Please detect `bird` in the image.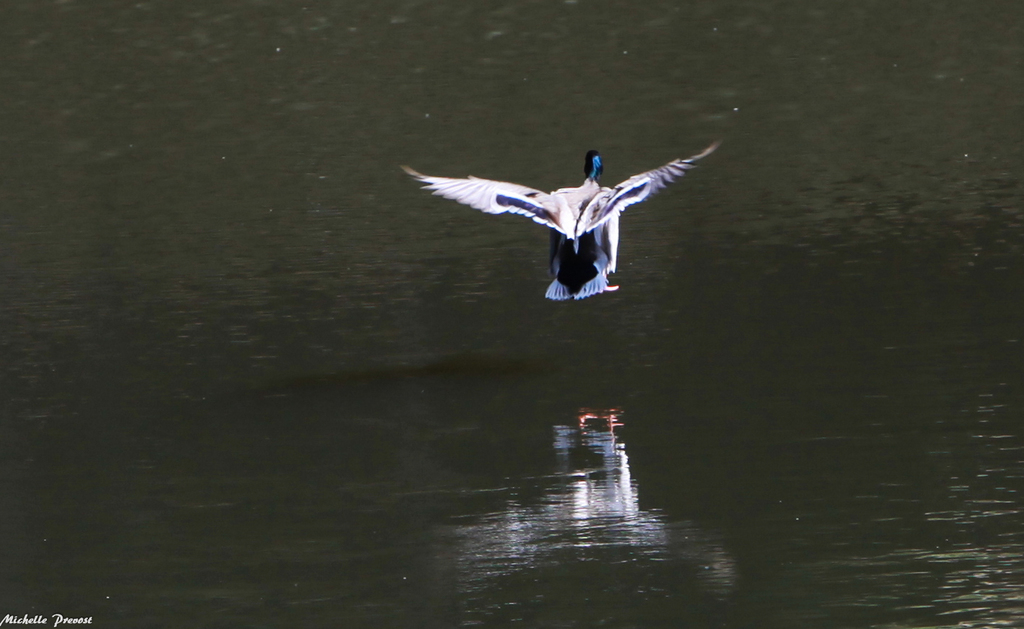
<bbox>414, 146, 710, 294</bbox>.
